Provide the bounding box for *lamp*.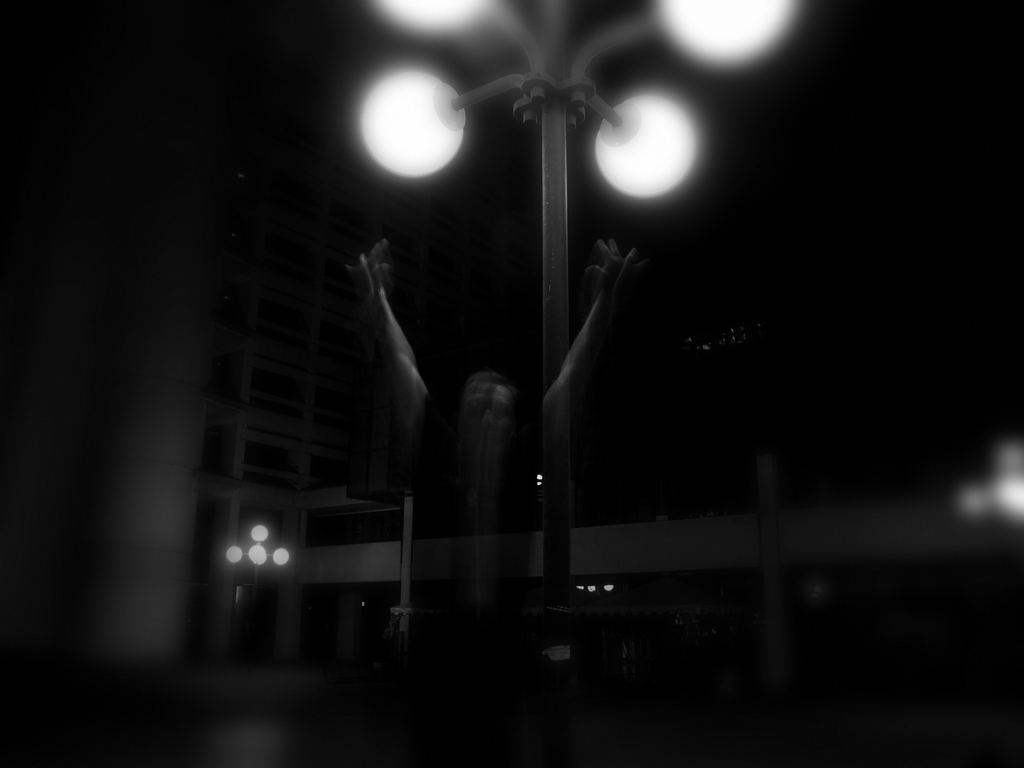
<box>360,0,794,678</box>.
